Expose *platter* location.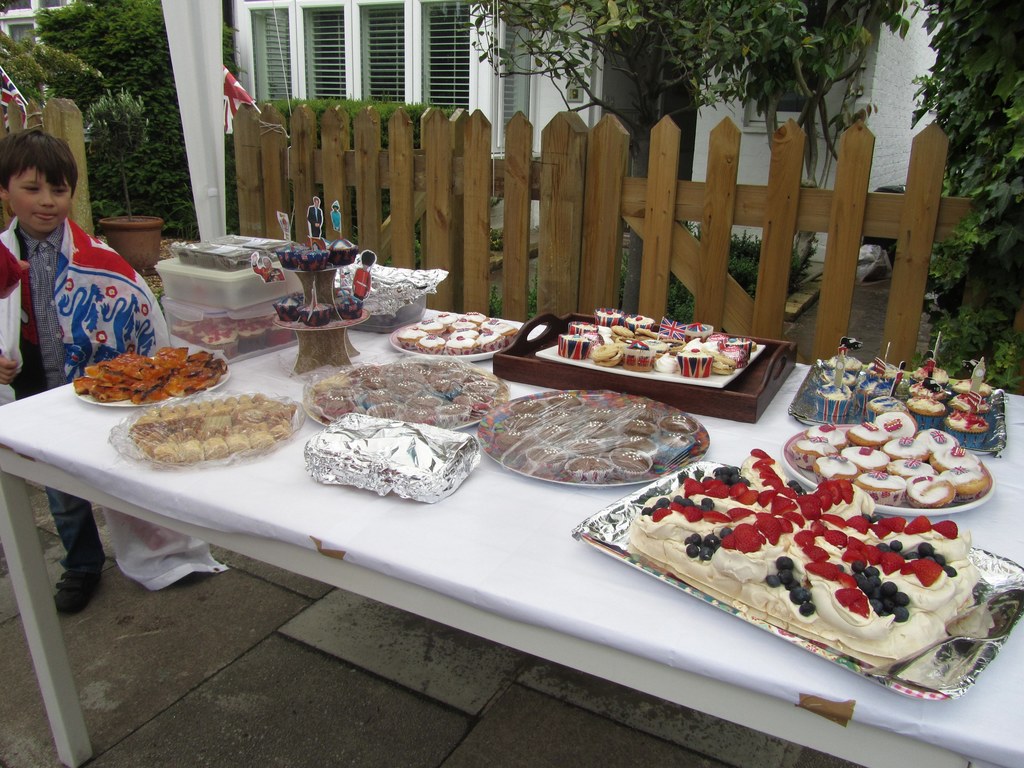
Exposed at (387, 331, 514, 365).
